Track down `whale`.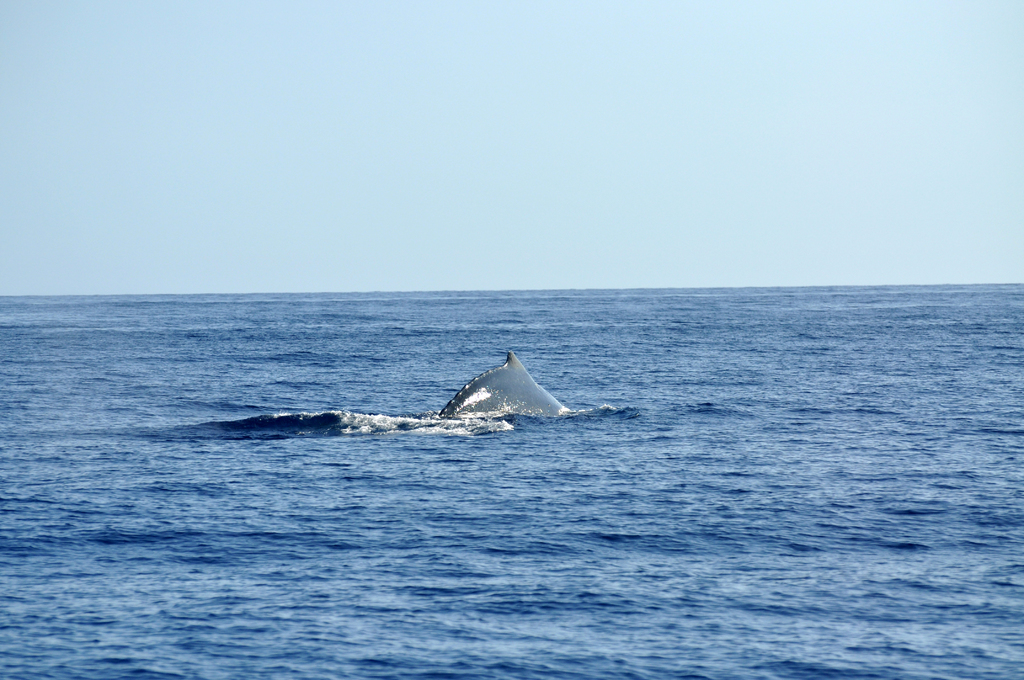
Tracked to left=442, top=351, right=569, bottom=420.
